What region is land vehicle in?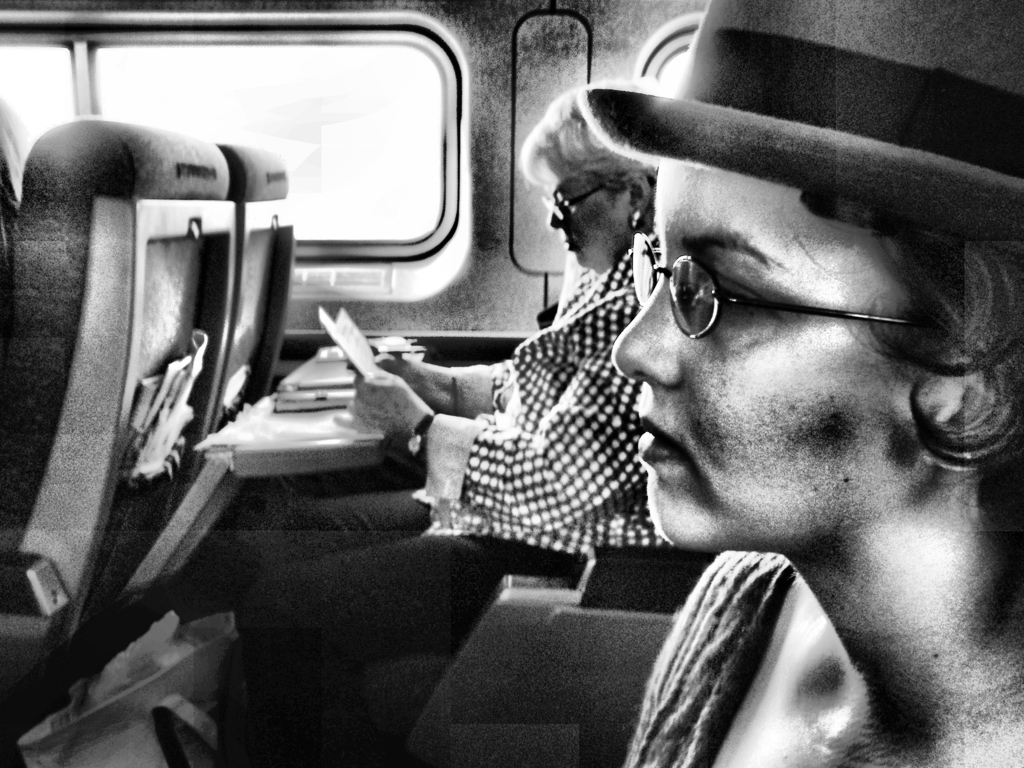
<bbox>0, 49, 1023, 767</bbox>.
